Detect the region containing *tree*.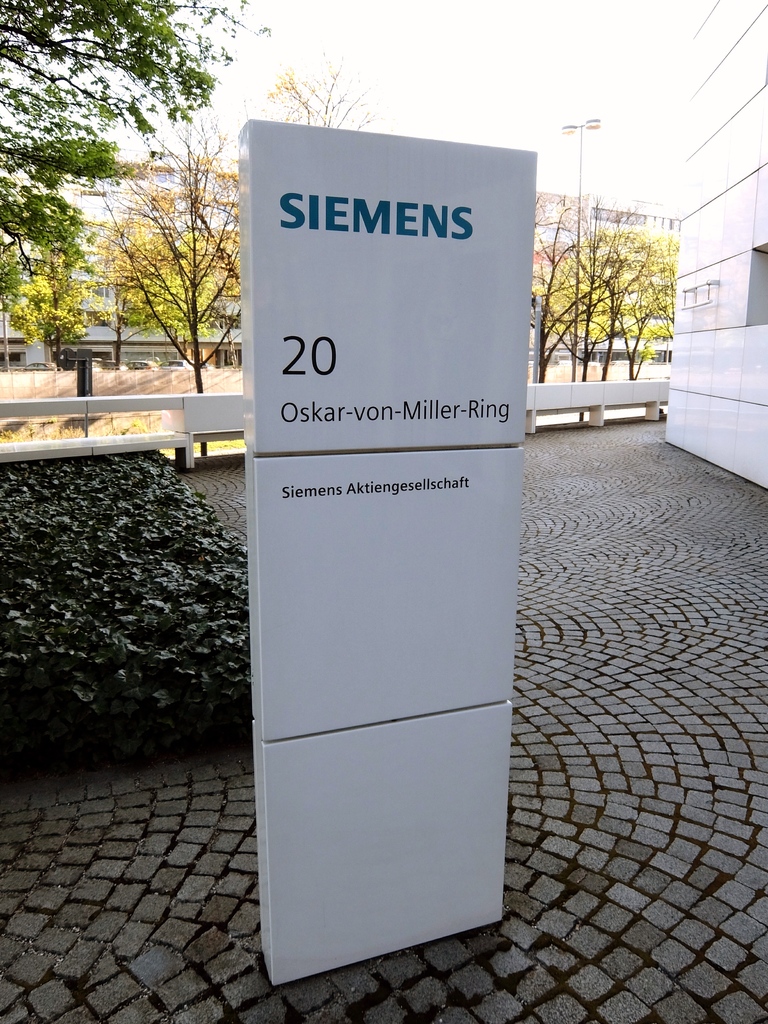
rect(268, 57, 385, 129).
